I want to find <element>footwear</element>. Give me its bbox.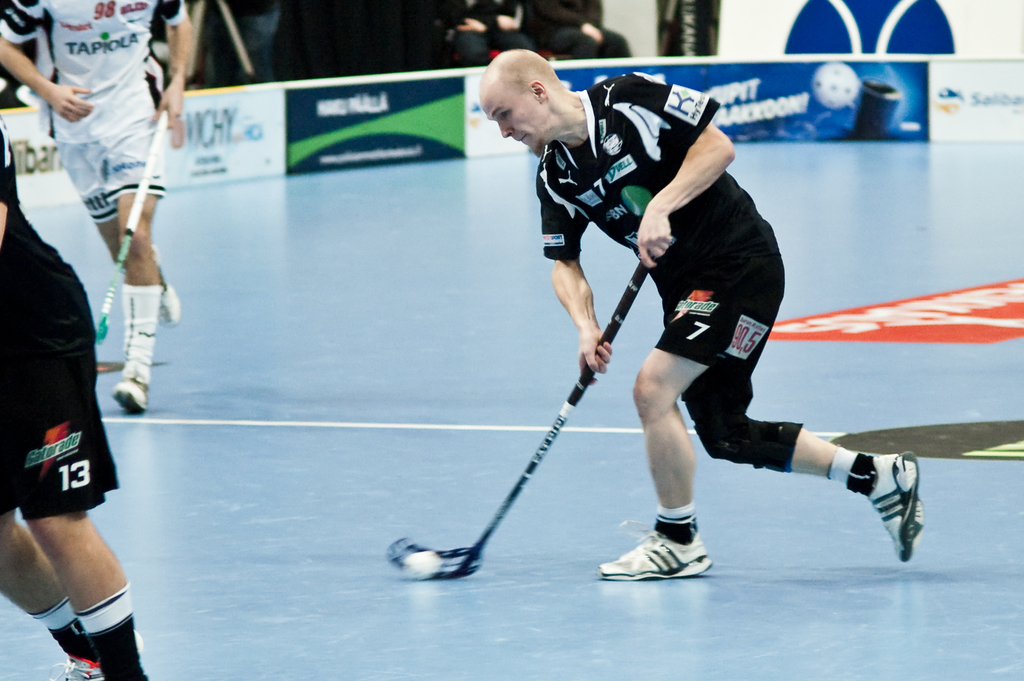
bbox=(49, 630, 145, 680).
